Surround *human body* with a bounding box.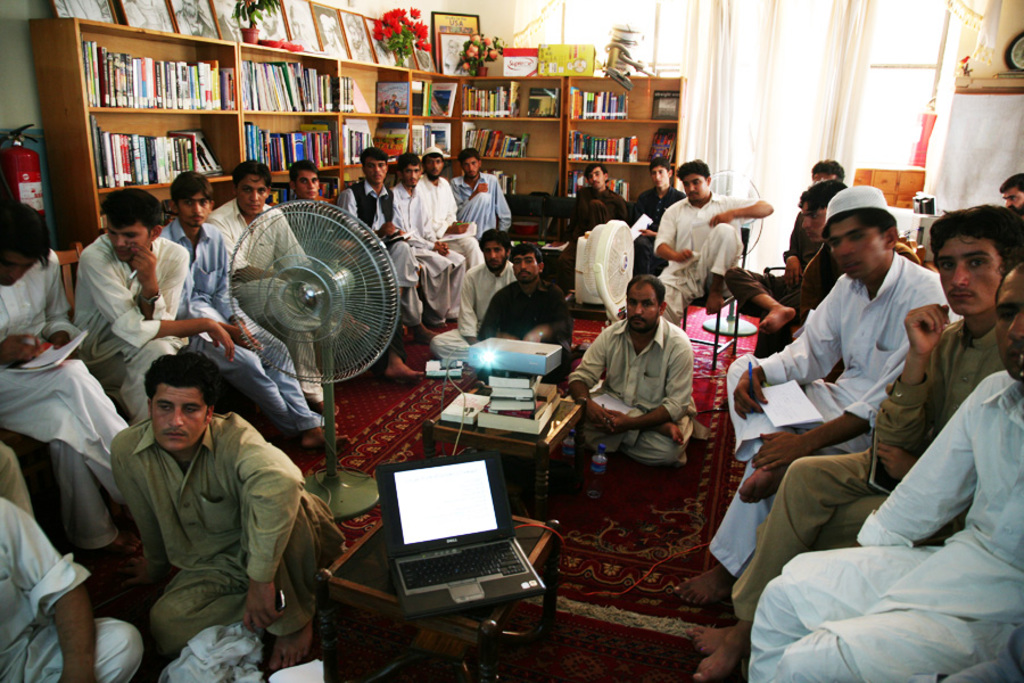
{"x1": 339, "y1": 190, "x2": 410, "y2": 320}.
